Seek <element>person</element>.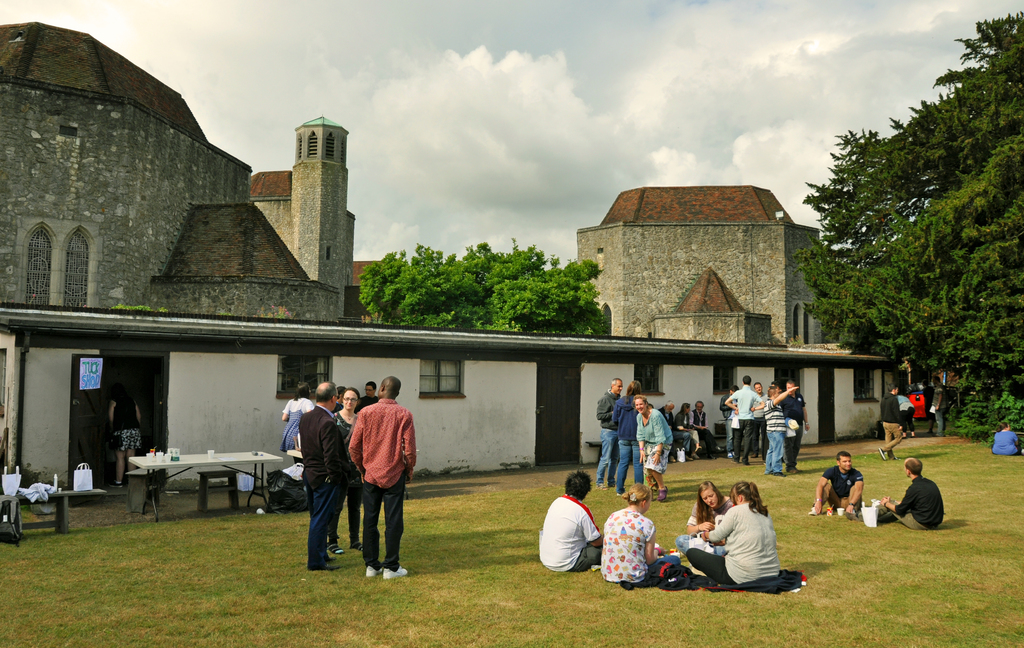
<box>329,378,363,543</box>.
